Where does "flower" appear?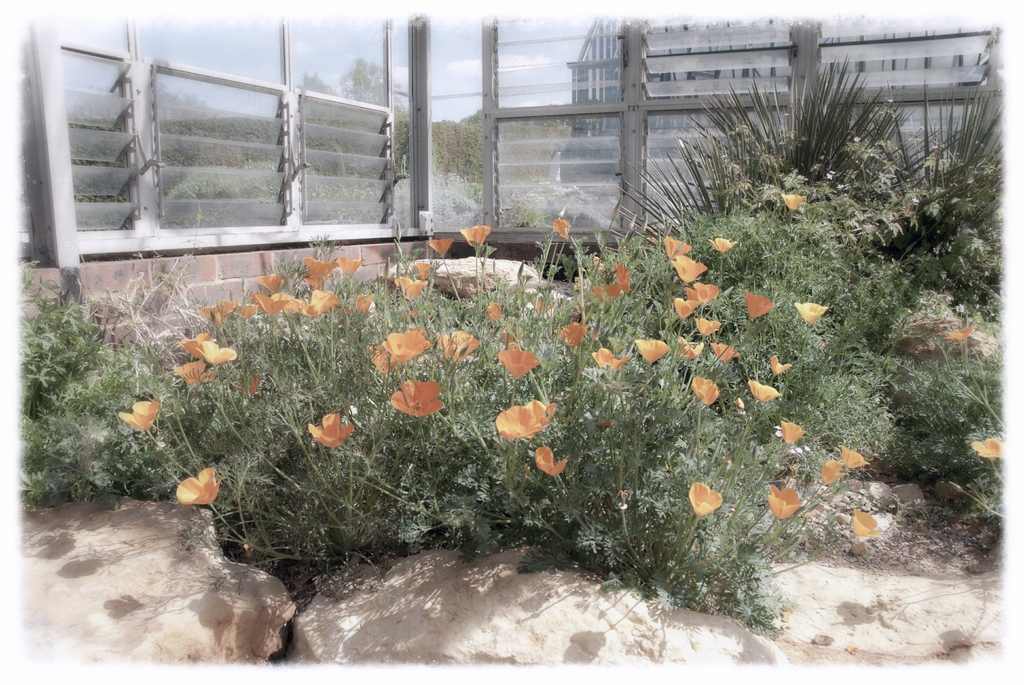
Appears at <bbox>747, 287, 777, 322</bbox>.
